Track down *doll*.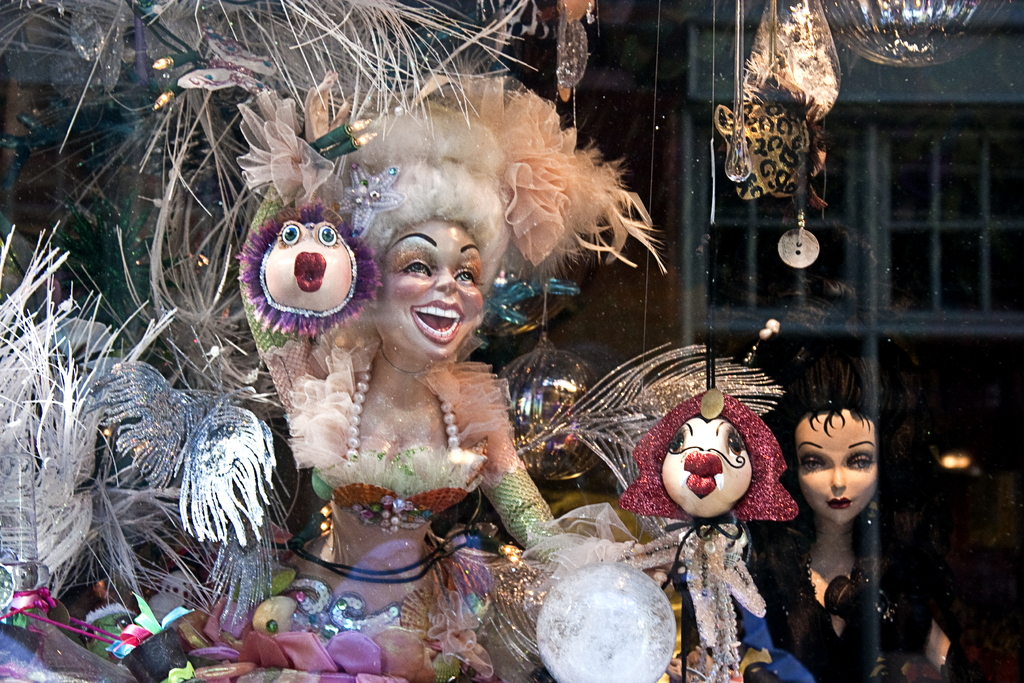
Tracked to [192,103,612,682].
